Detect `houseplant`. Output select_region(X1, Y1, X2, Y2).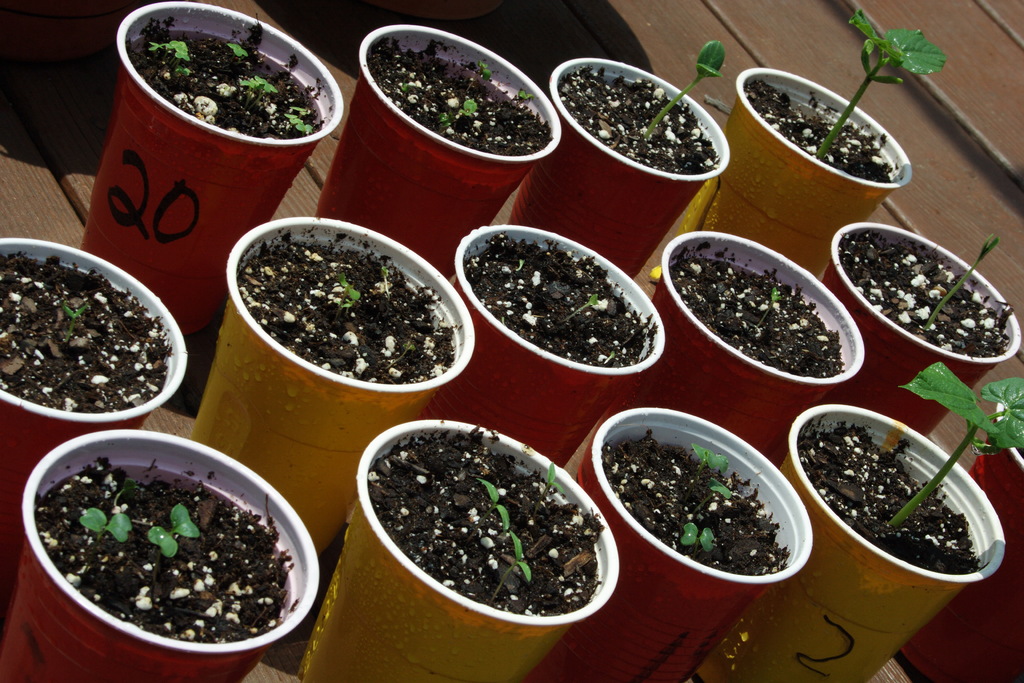
select_region(72, 0, 350, 352).
